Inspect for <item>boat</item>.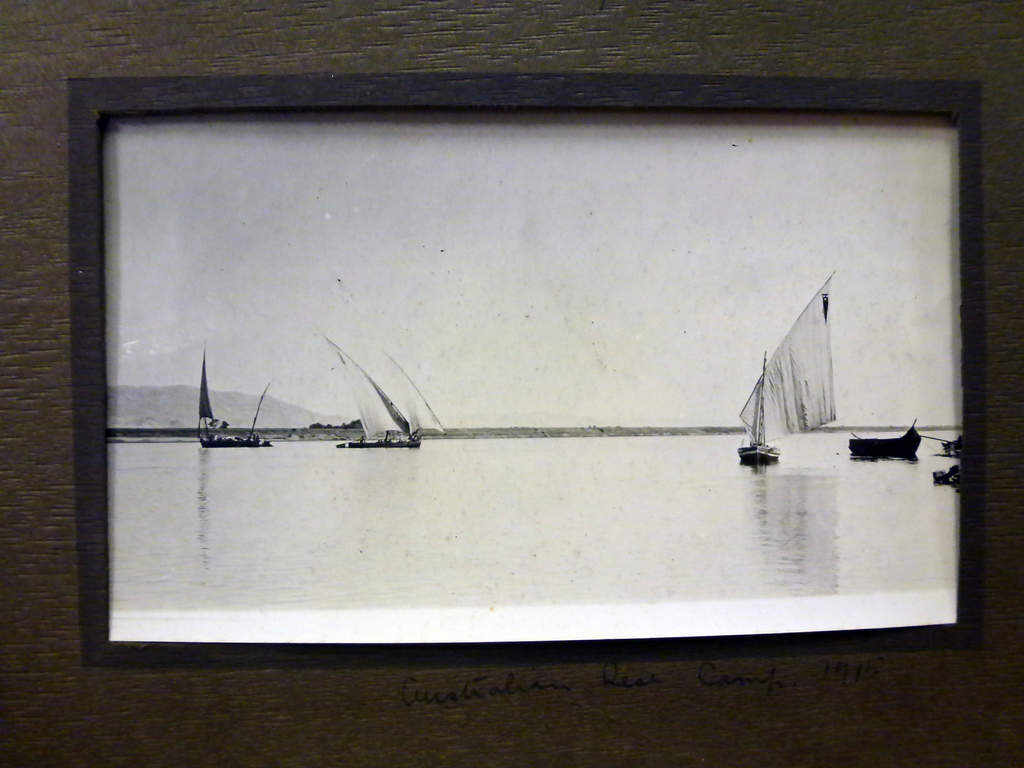
Inspection: (396, 355, 454, 446).
